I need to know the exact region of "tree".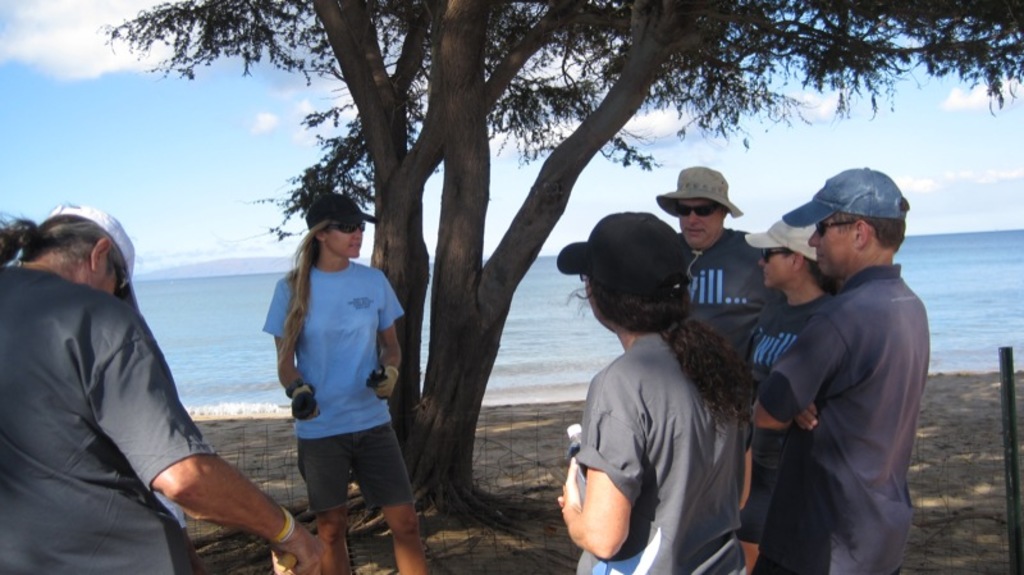
Region: (x1=172, y1=0, x2=879, y2=497).
